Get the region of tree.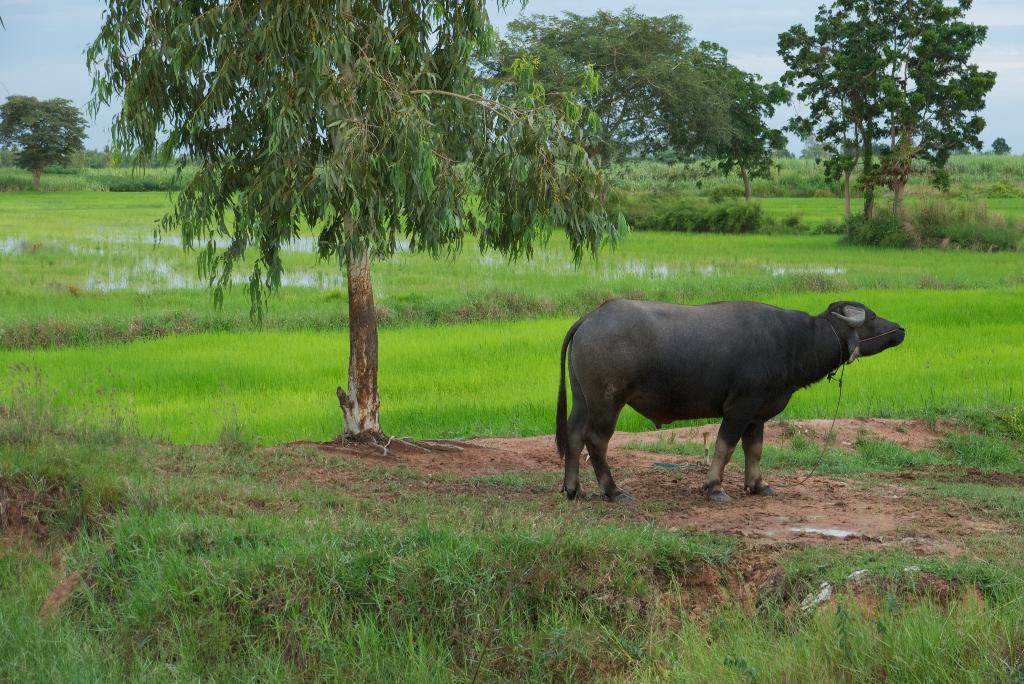
<box>476,10,815,207</box>.
